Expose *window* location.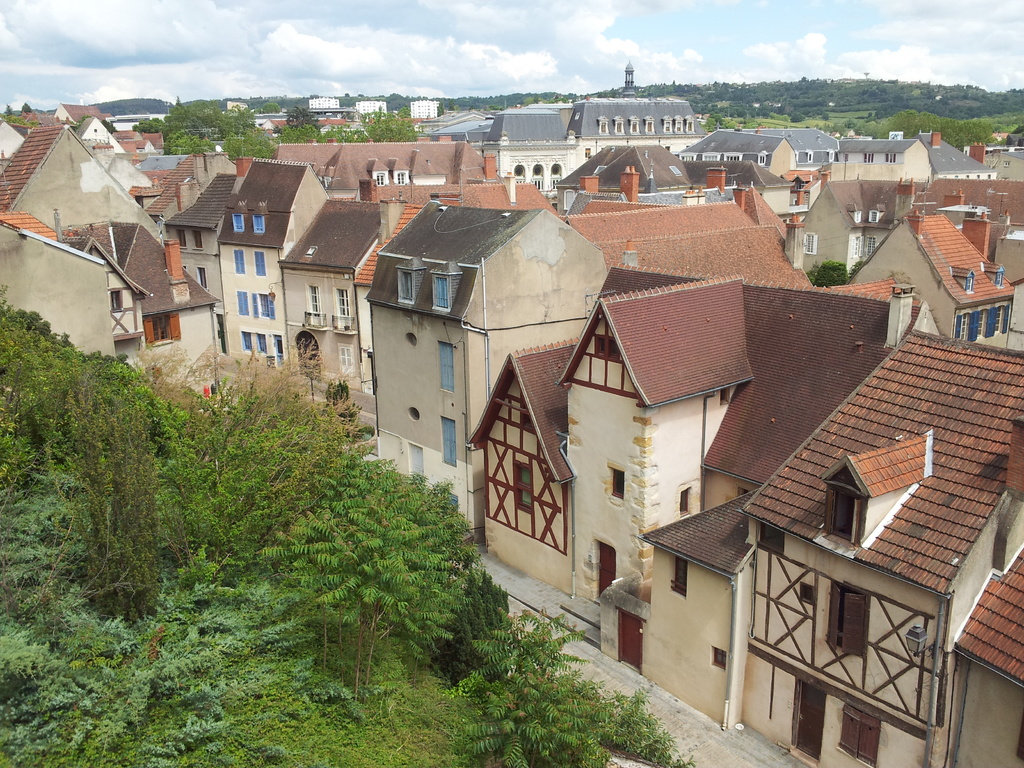
Exposed at box=[806, 150, 814, 162].
